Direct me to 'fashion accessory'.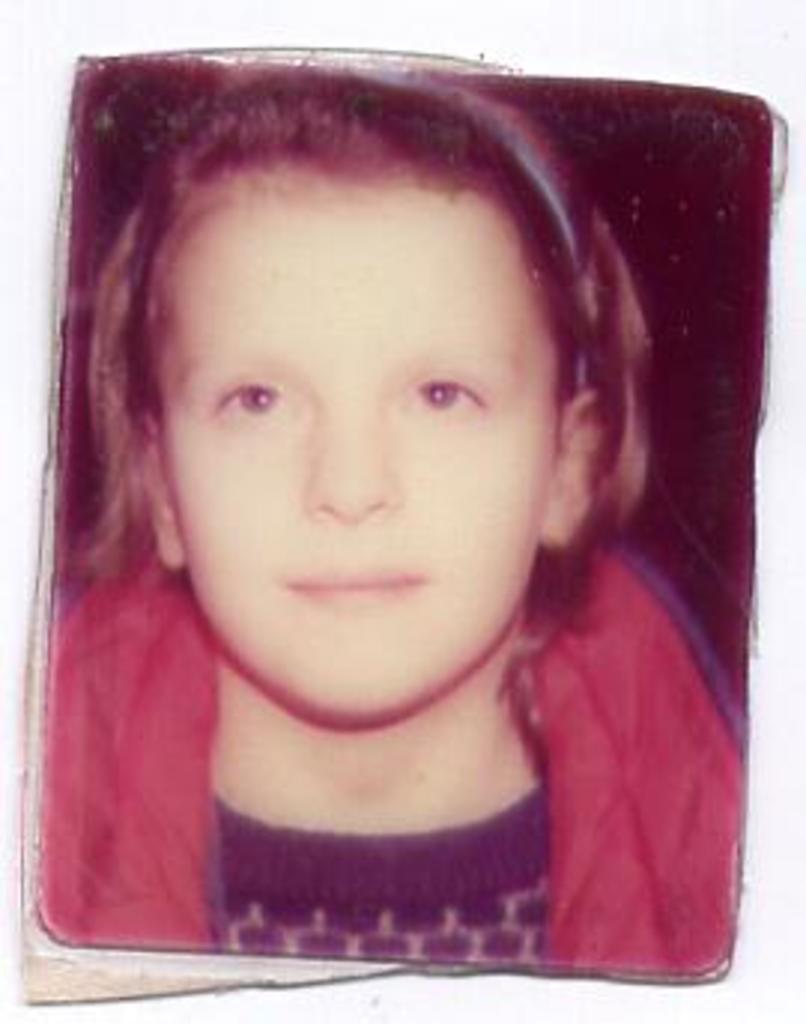
Direction: (36,537,749,970).
